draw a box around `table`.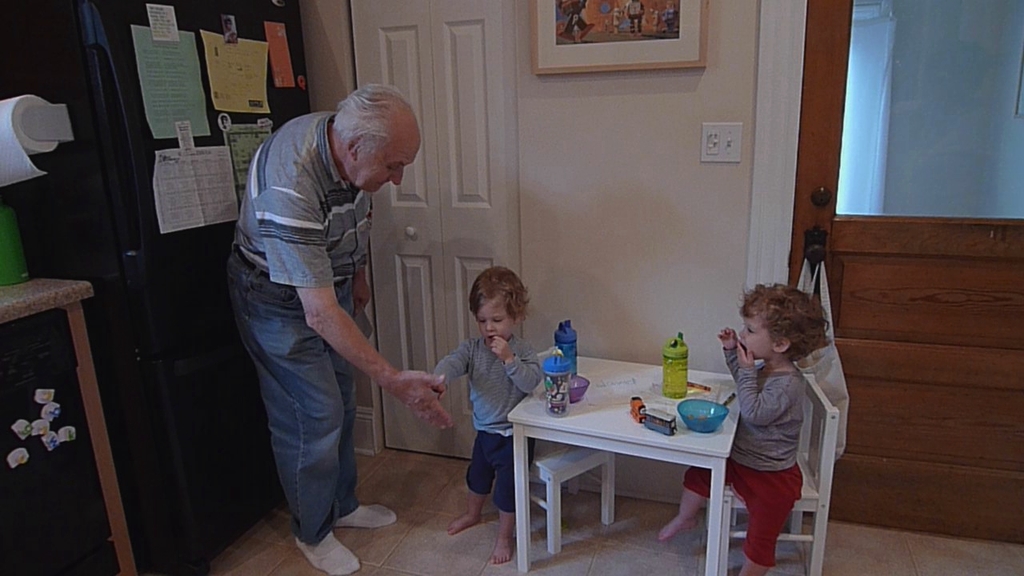
503,361,750,563.
